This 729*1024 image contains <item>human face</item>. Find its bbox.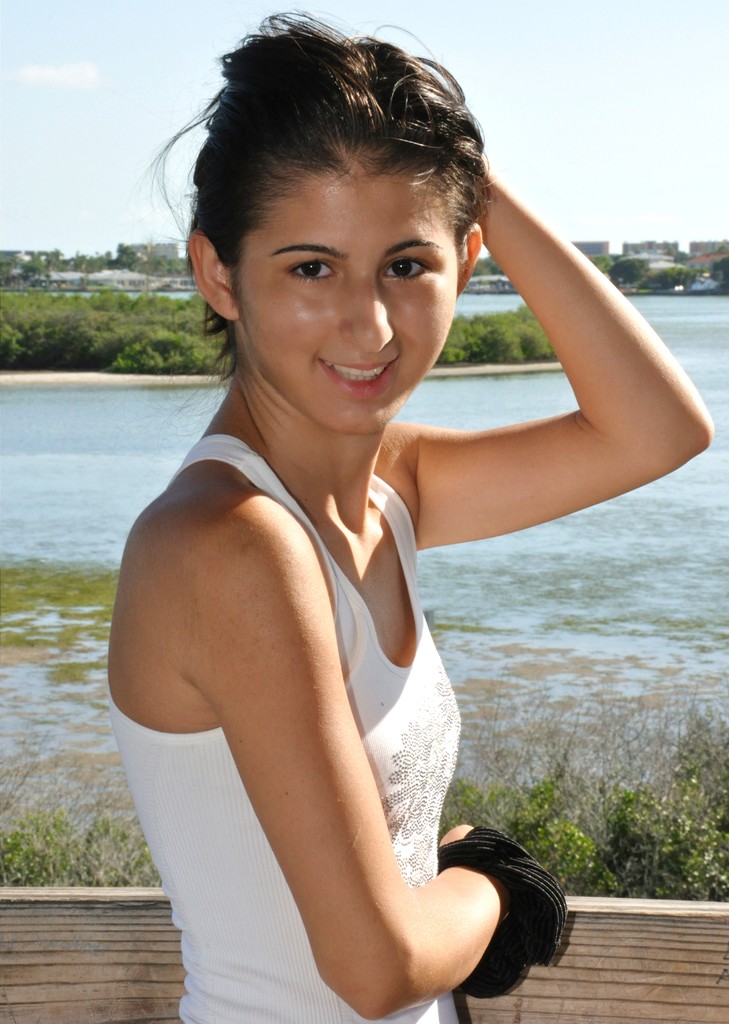
(234,153,461,433).
